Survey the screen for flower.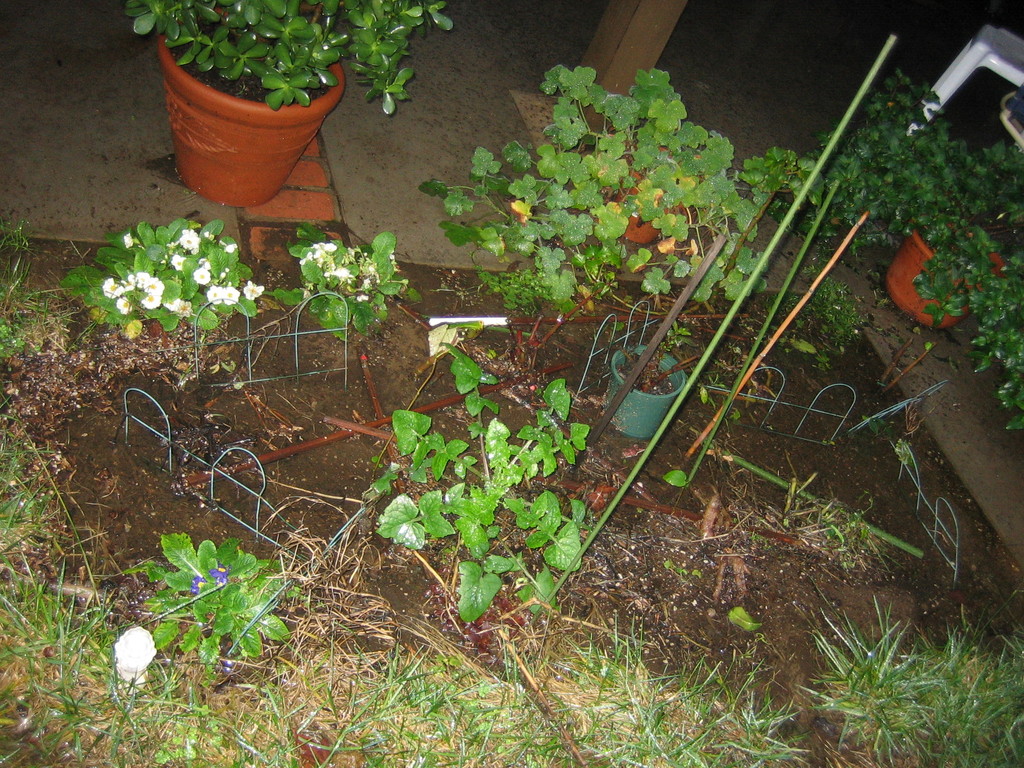
Survey found: [left=317, top=241, right=340, bottom=259].
